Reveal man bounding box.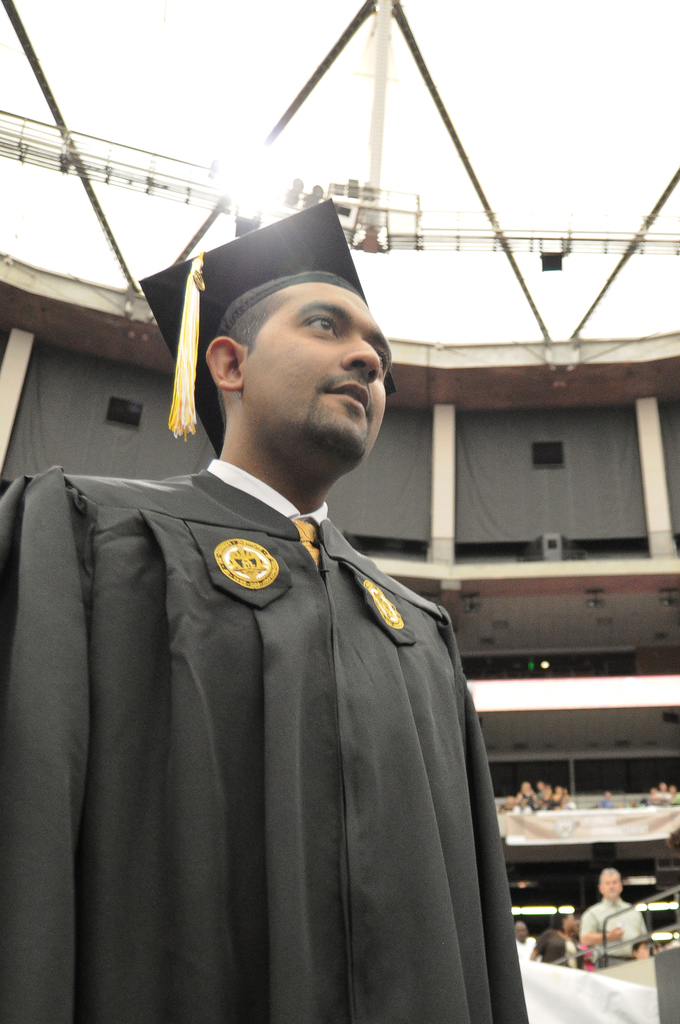
Revealed: x1=28 y1=186 x2=544 y2=993.
